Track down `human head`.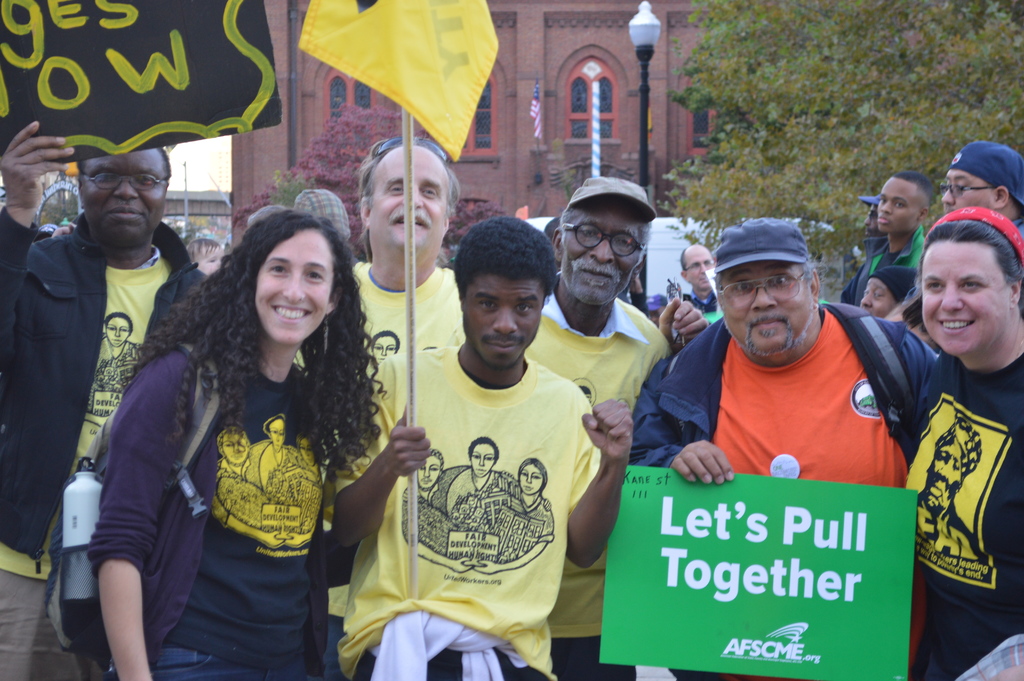
Tracked to <box>556,198,646,306</box>.
